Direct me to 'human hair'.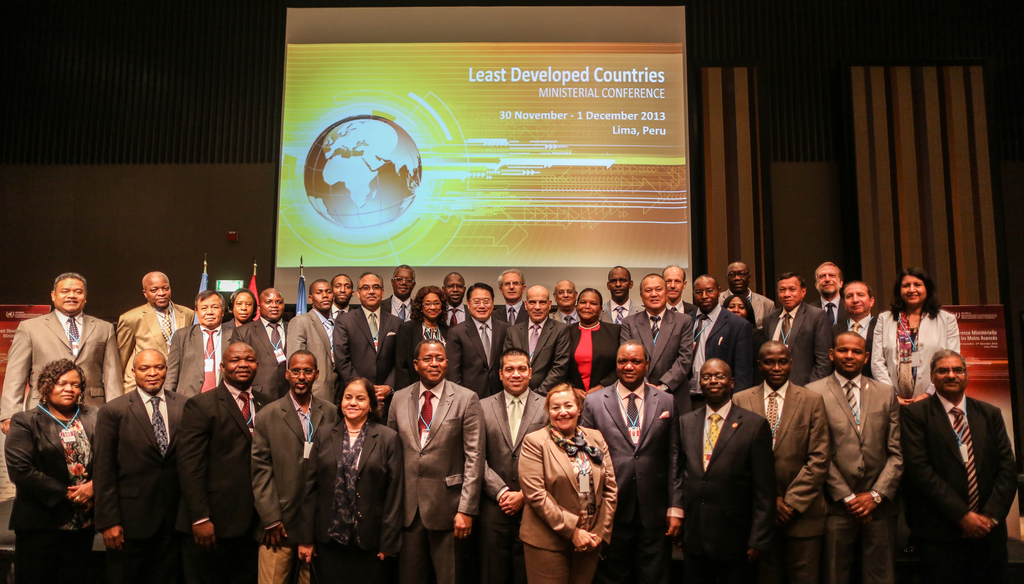
Direction: [607, 267, 630, 277].
